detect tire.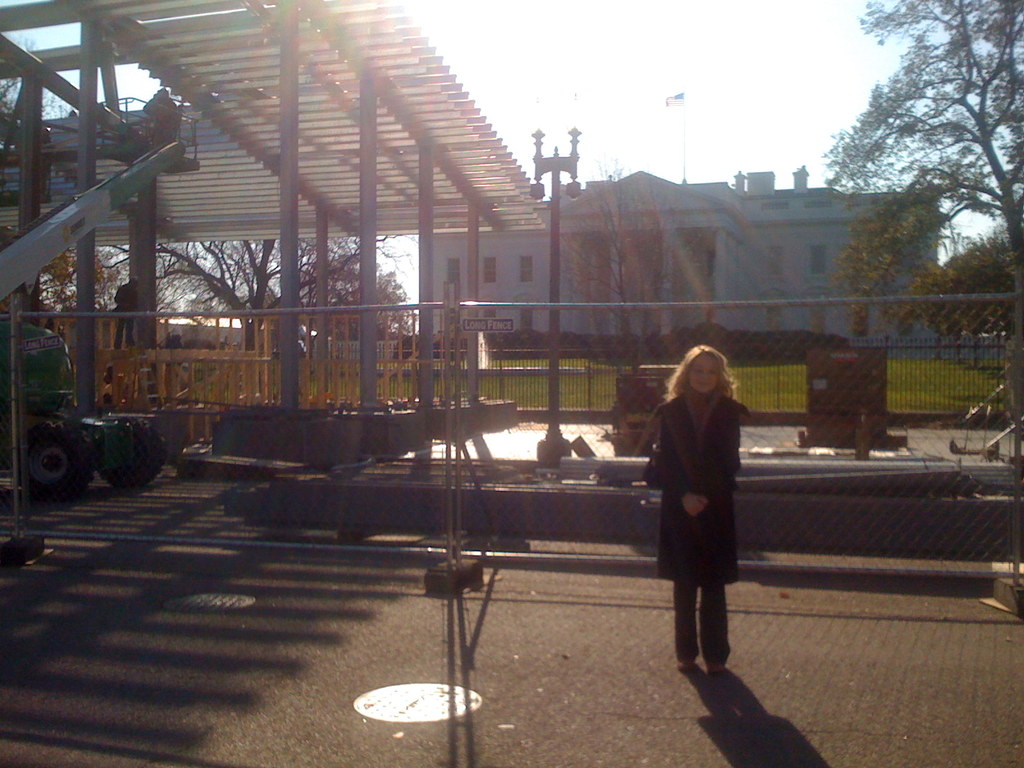
Detected at select_region(21, 435, 89, 495).
